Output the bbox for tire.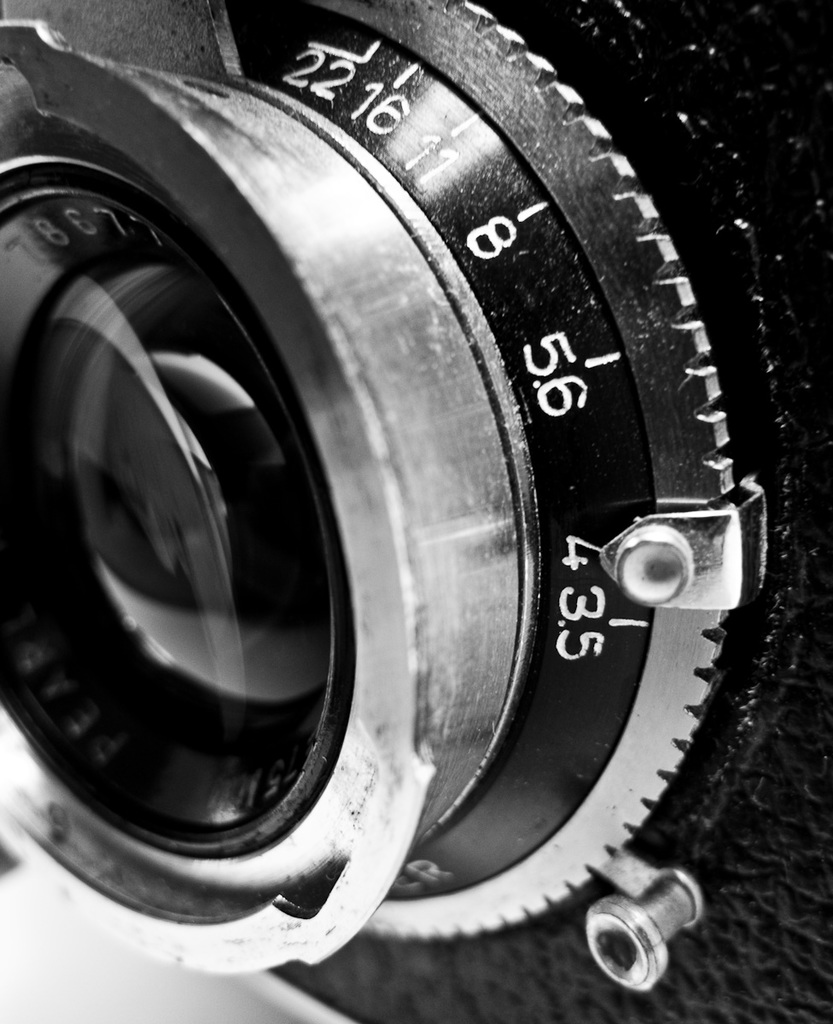
BBox(0, 0, 832, 1023).
